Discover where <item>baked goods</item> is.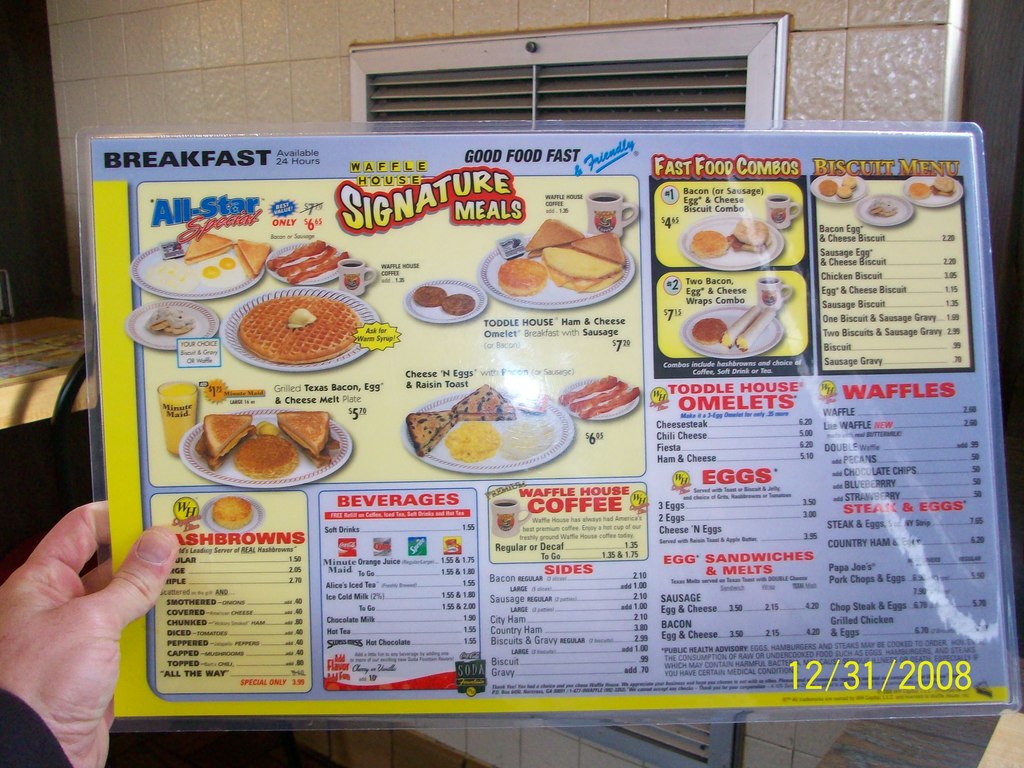
Discovered at (819,180,841,196).
